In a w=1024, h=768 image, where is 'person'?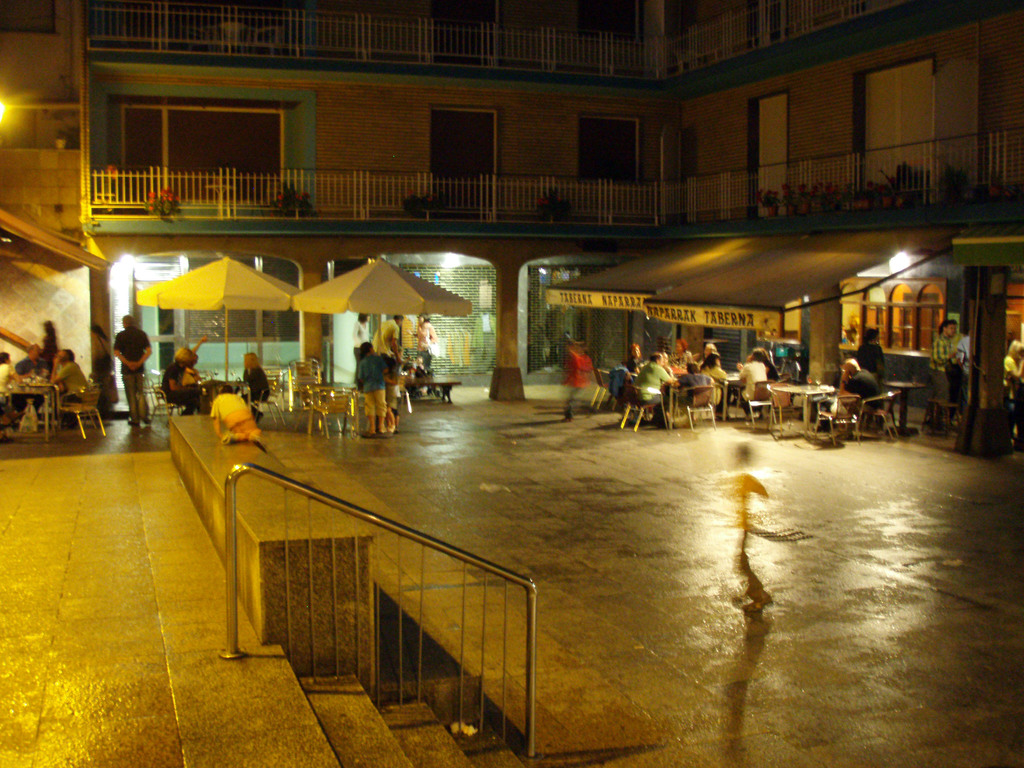
l=925, t=312, r=959, b=436.
